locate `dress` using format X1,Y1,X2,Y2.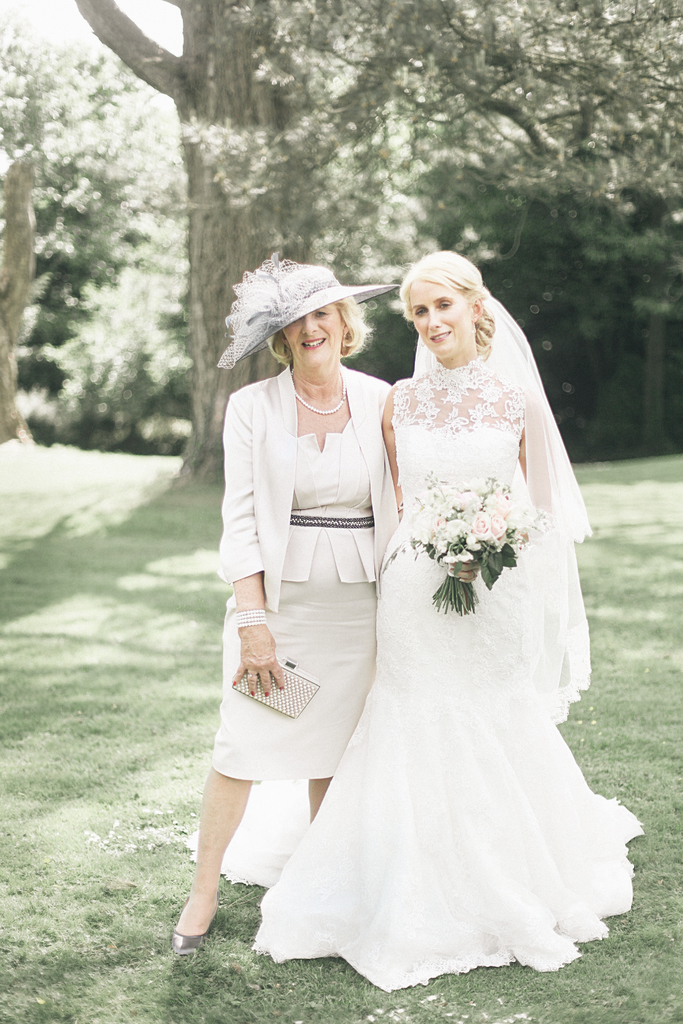
183,351,640,988.
